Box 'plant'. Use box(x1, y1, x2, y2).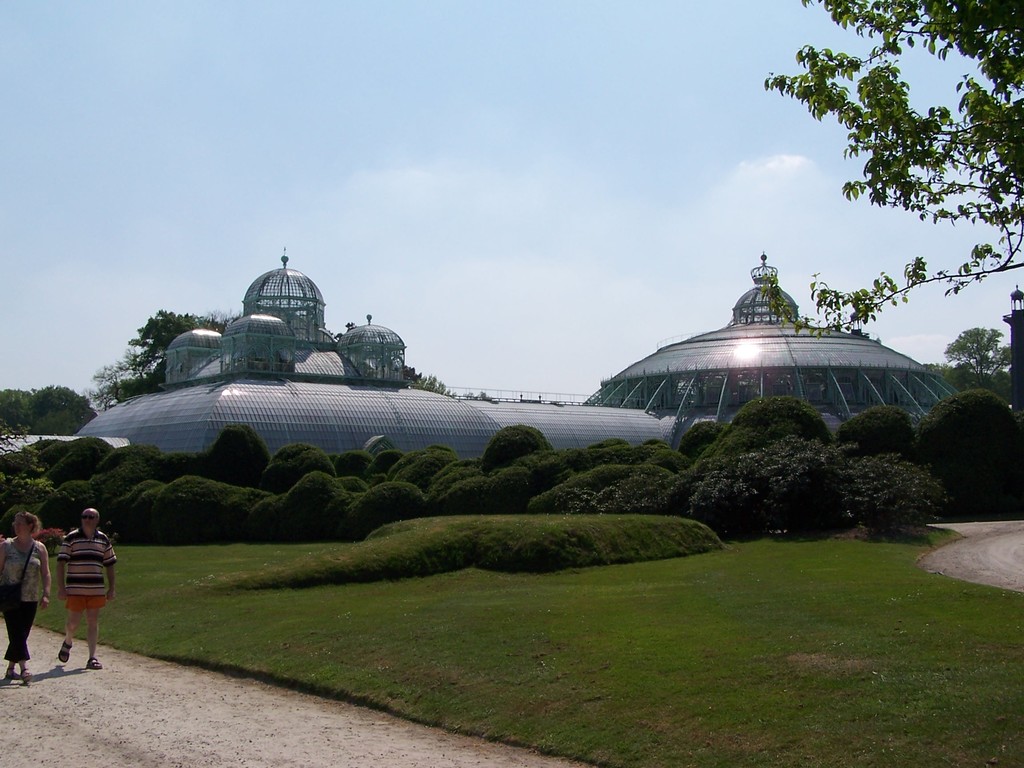
box(265, 440, 335, 495).
